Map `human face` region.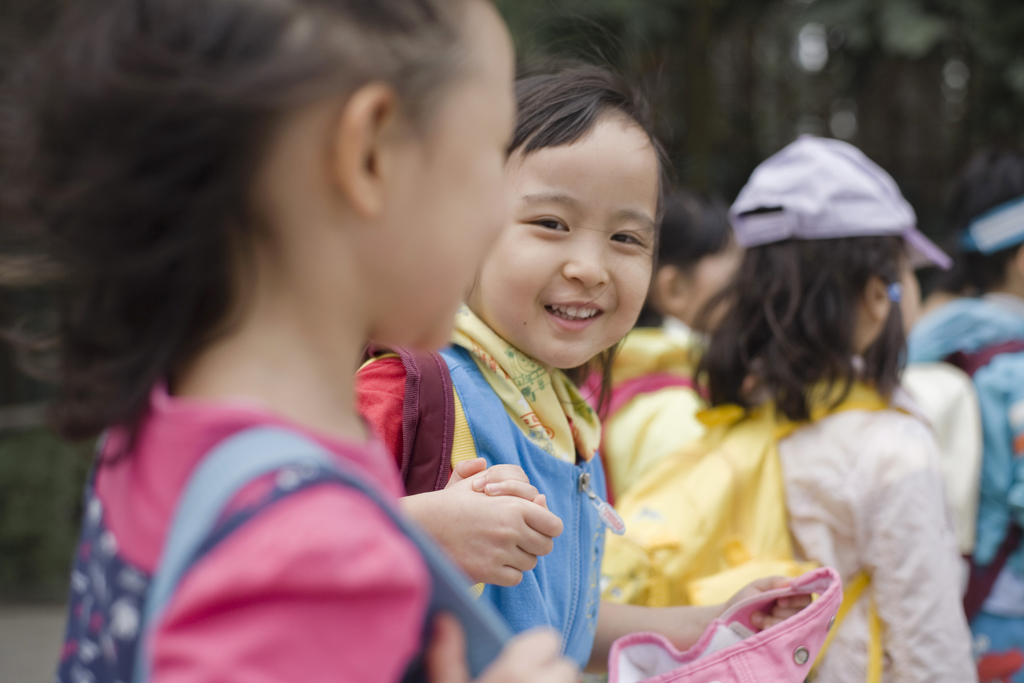
Mapped to 389,30,519,352.
